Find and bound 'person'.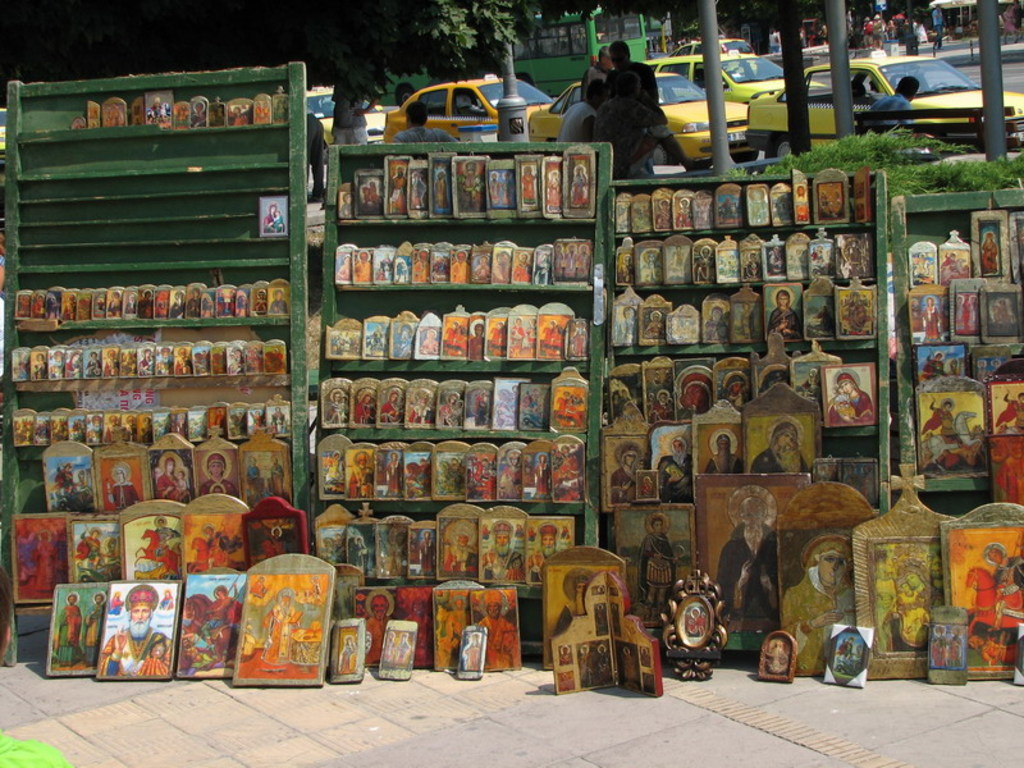
Bound: [left=1006, top=392, right=1023, bottom=429].
